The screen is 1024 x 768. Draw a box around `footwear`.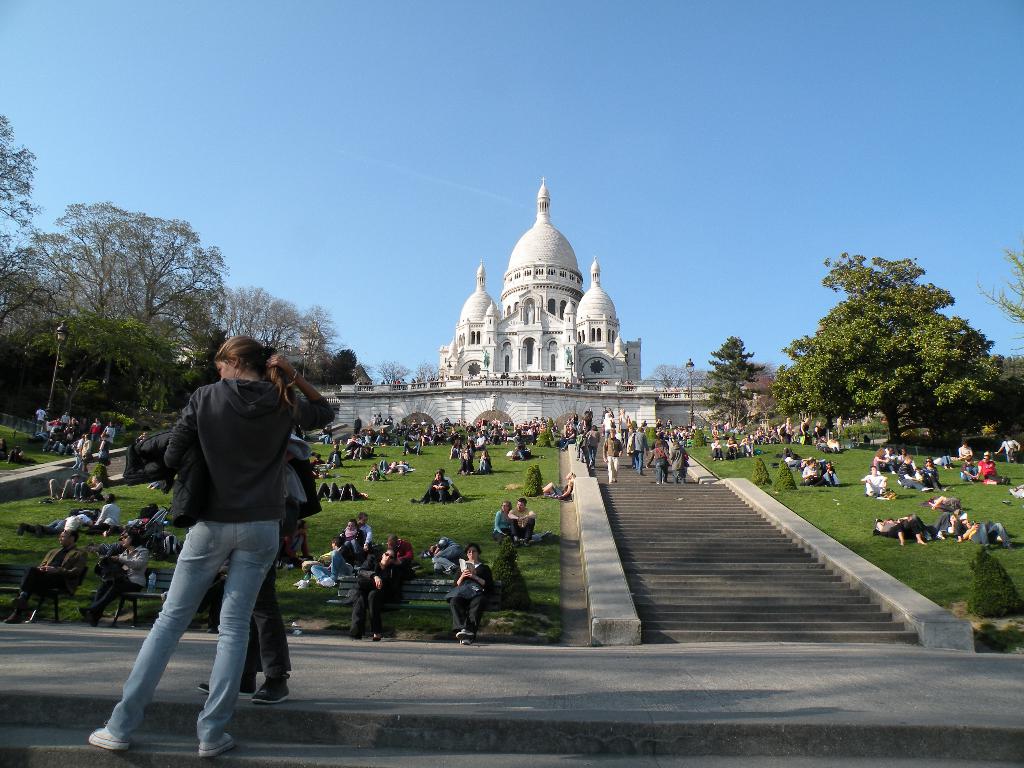
bbox(196, 730, 237, 762).
